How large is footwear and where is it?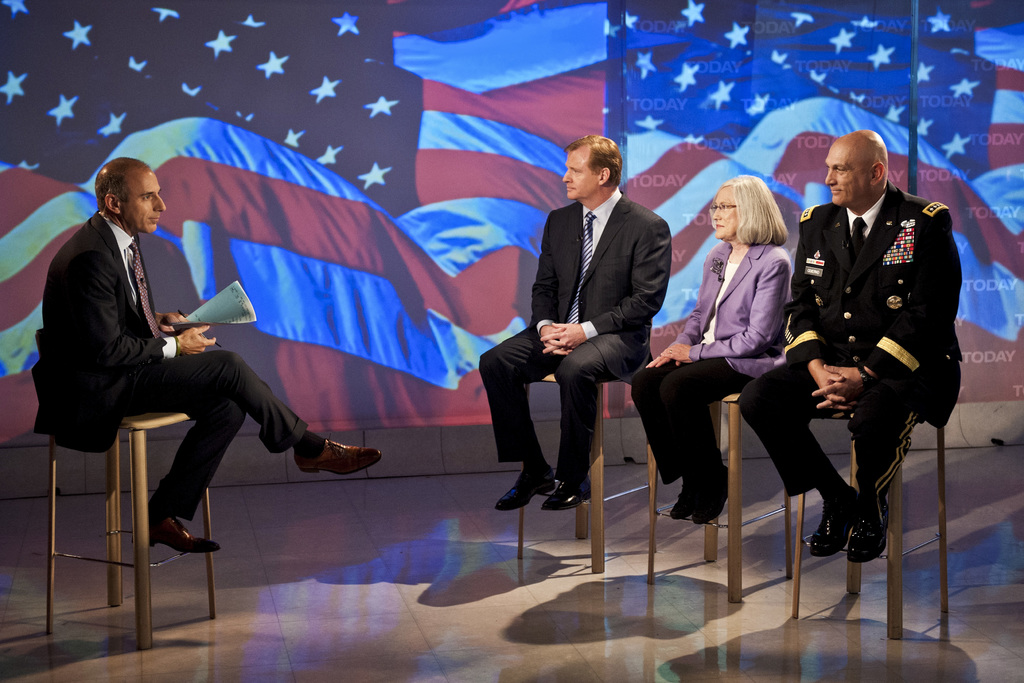
Bounding box: (806,481,851,554).
